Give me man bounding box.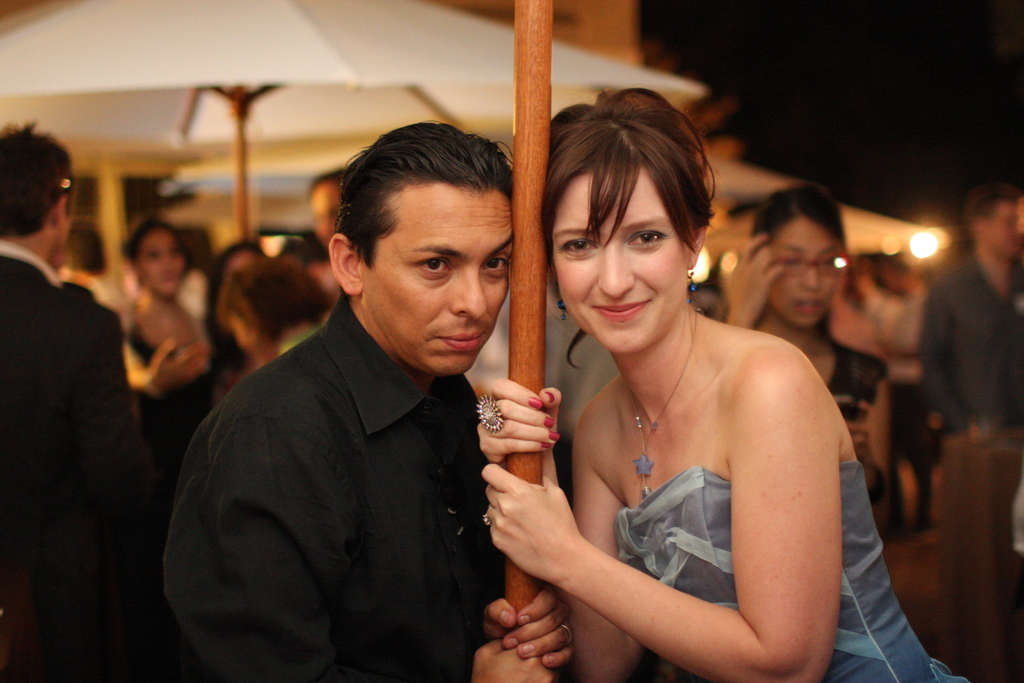
<region>297, 161, 348, 296</region>.
